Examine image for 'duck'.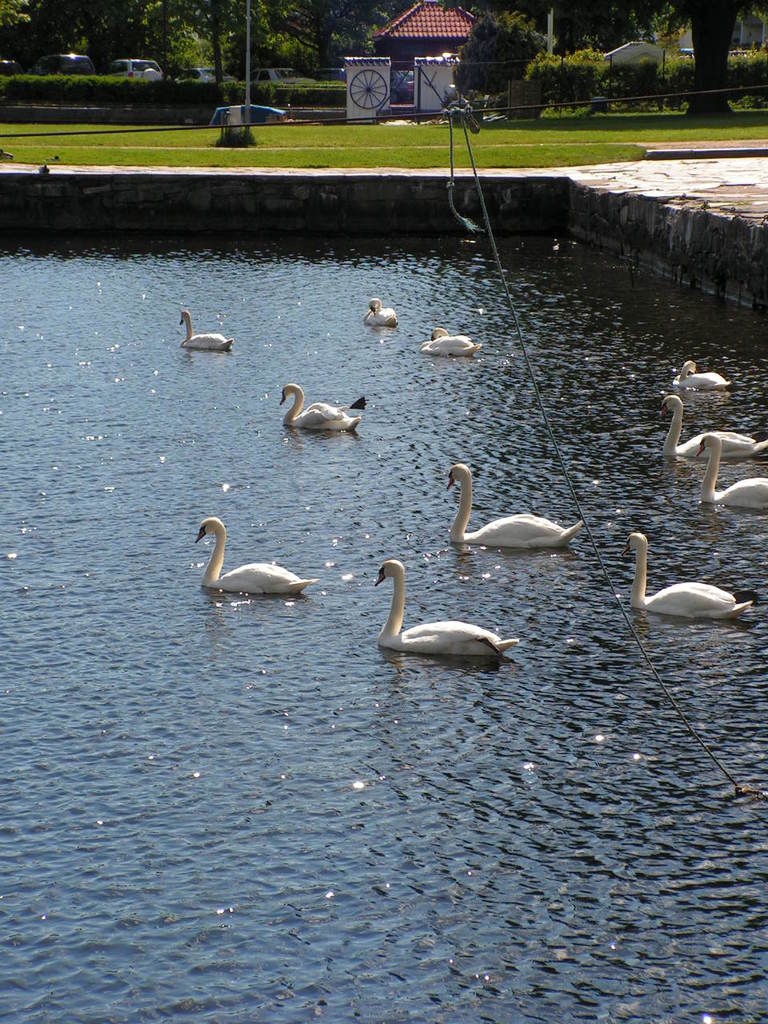
Examination result: [x1=443, y1=458, x2=586, y2=554].
